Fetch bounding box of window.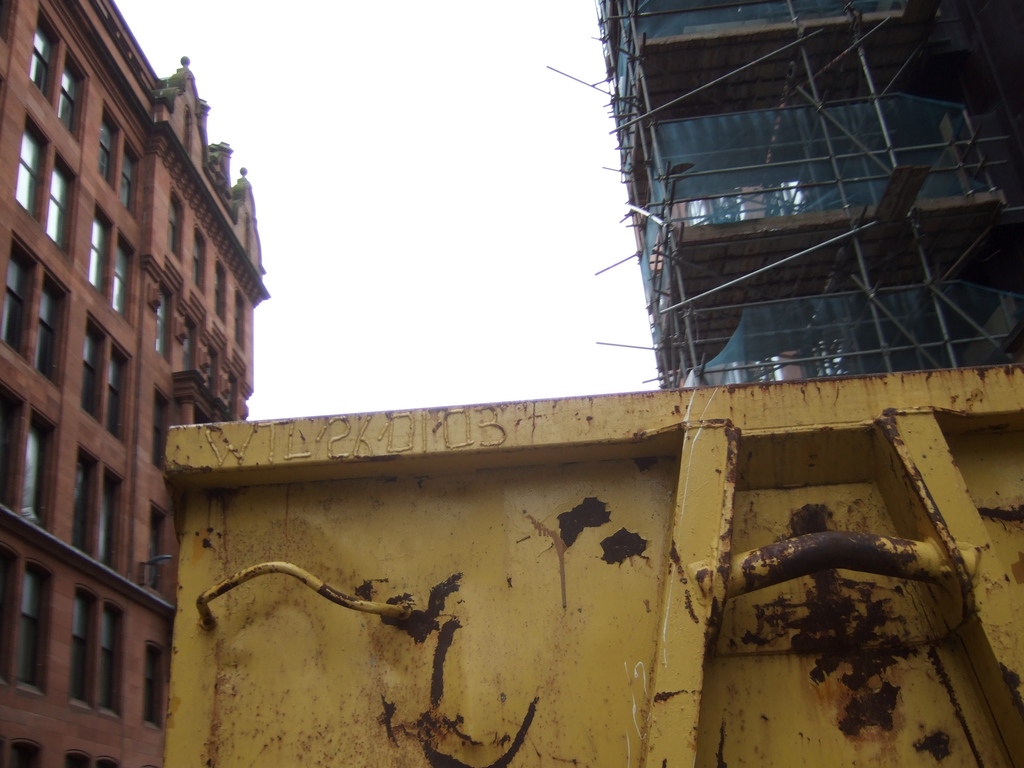
Bbox: {"x1": 150, "y1": 520, "x2": 157, "y2": 586}.
